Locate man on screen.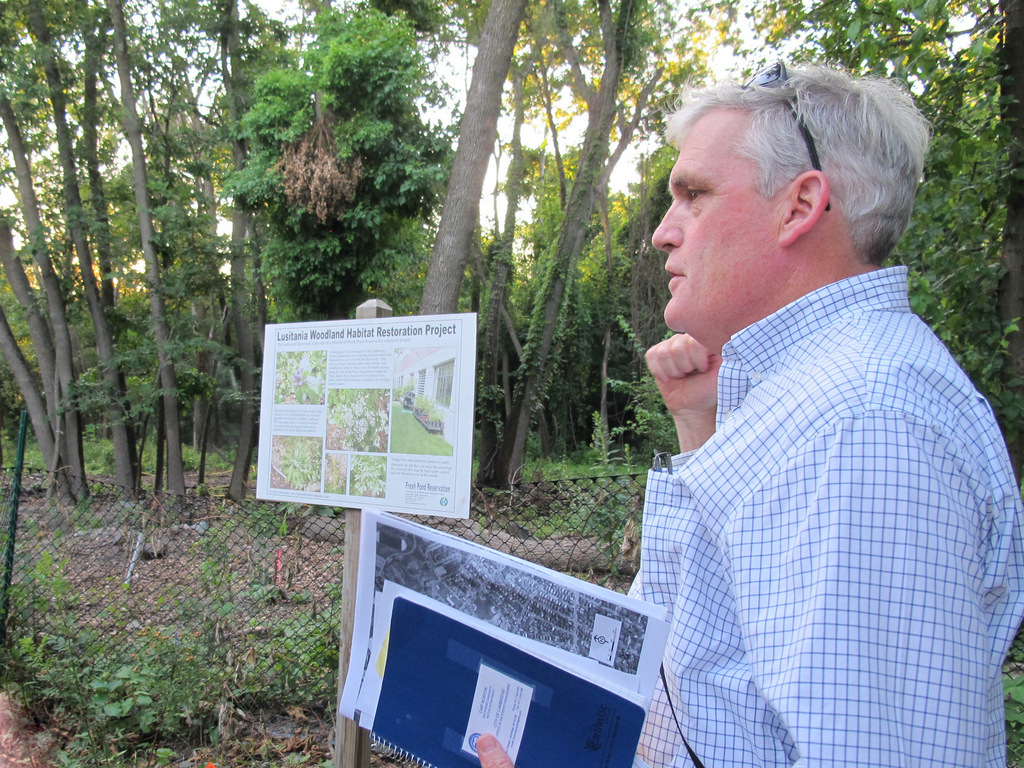
On screen at region(478, 55, 1023, 767).
